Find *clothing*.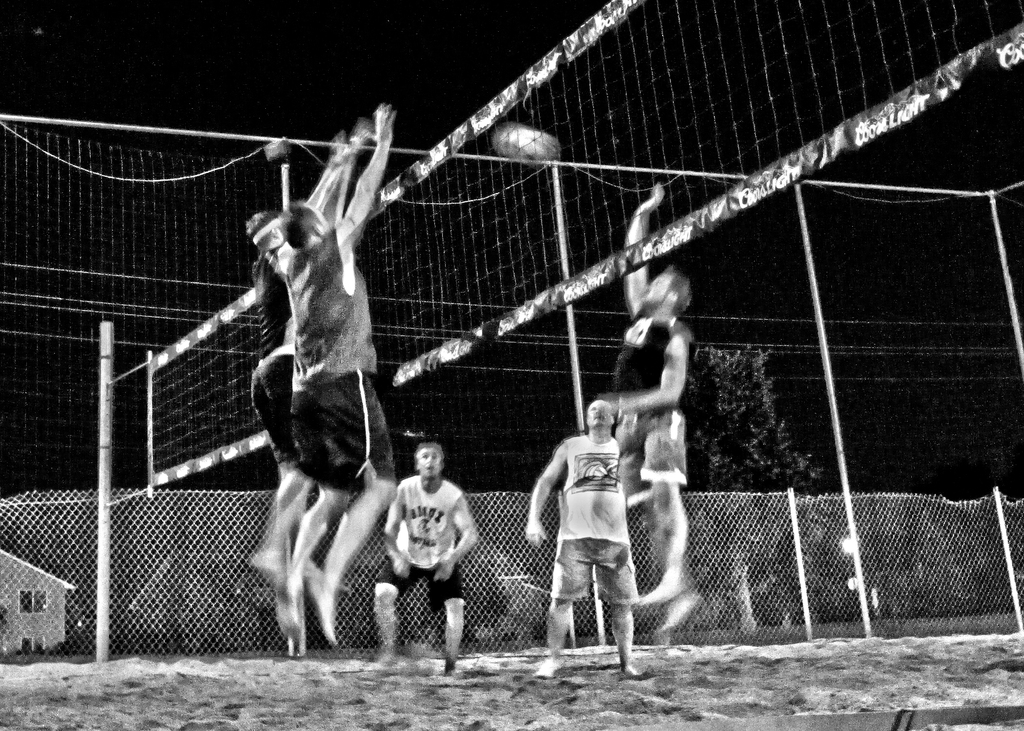
bbox=[547, 533, 641, 597].
